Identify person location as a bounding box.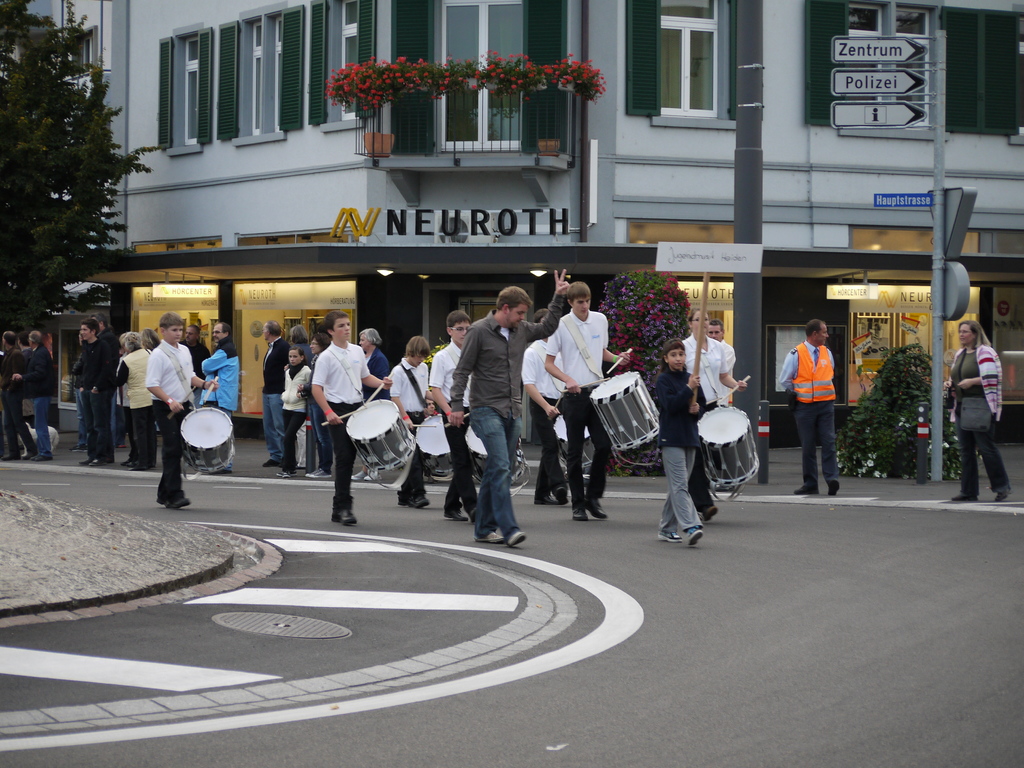
Rect(282, 316, 317, 369).
